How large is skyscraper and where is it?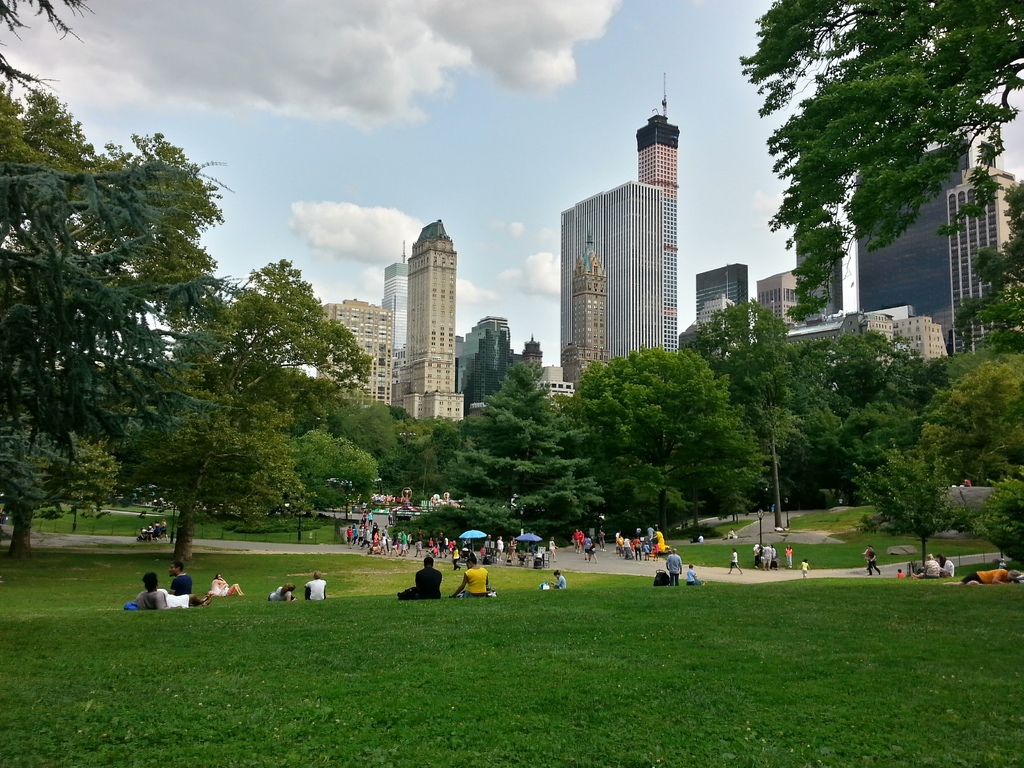
Bounding box: 391 213 463 420.
